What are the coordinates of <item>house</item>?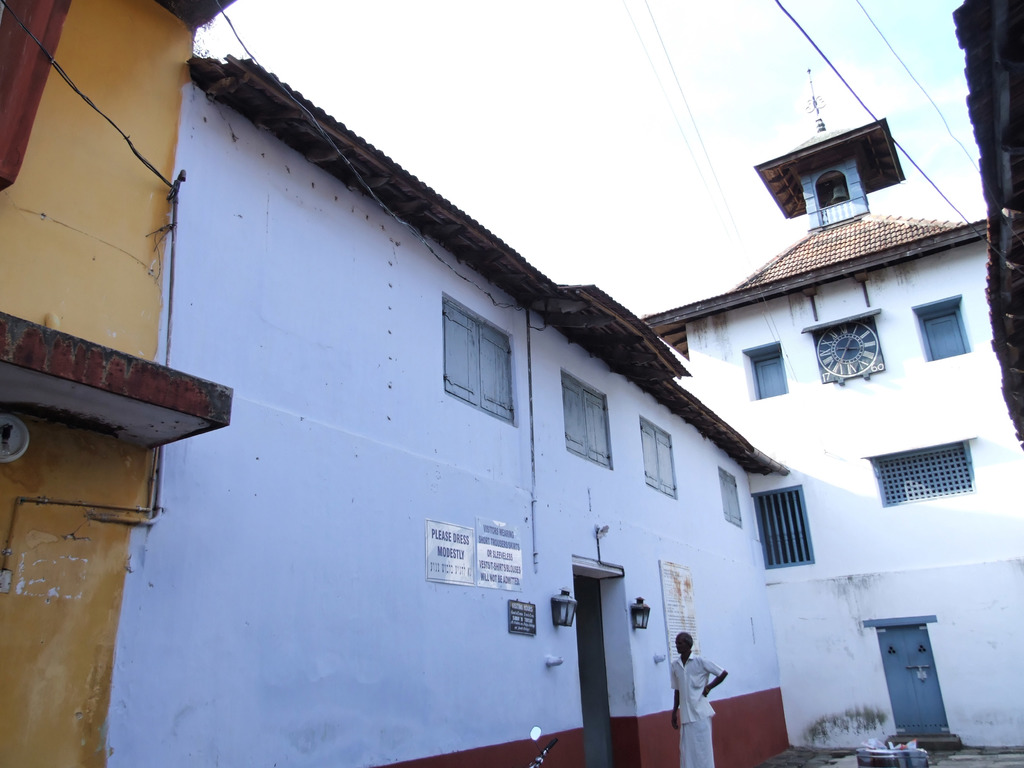
x1=654, y1=195, x2=995, y2=744.
